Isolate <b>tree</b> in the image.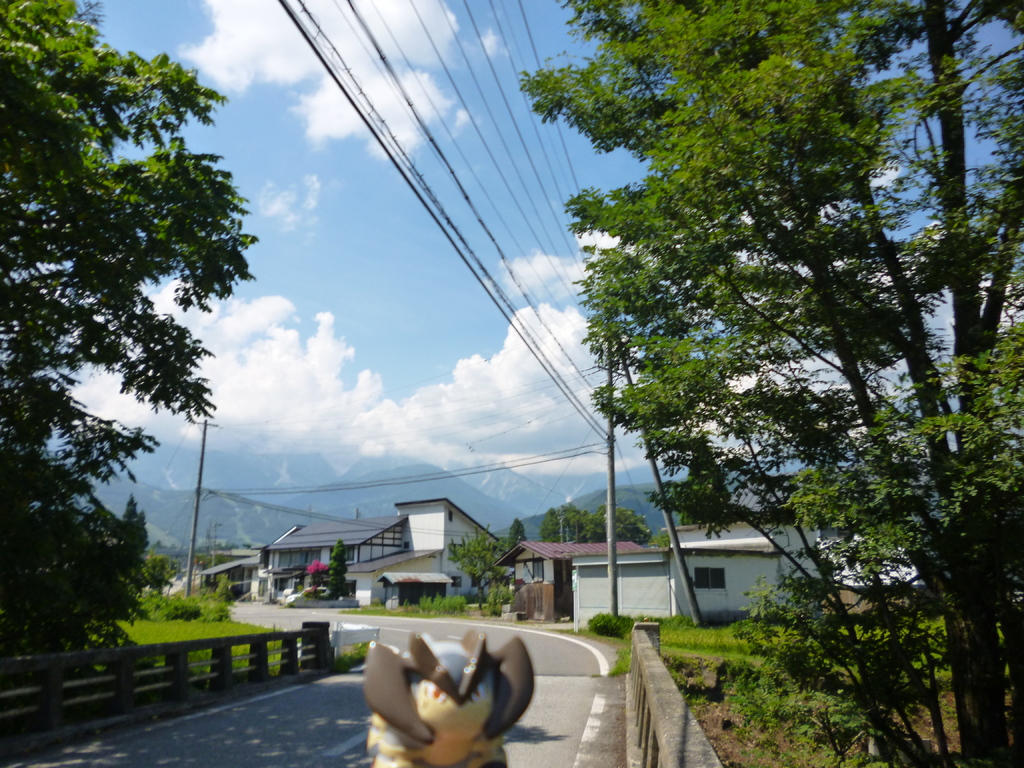
Isolated region: rect(0, 492, 148, 673).
